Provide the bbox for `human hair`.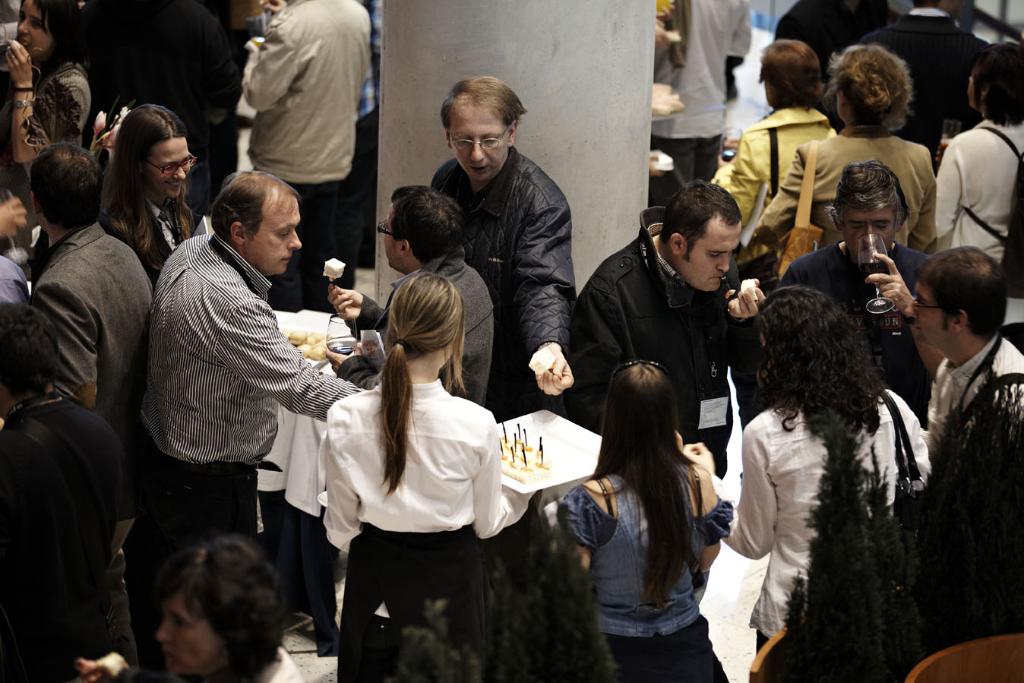
(left=23, top=144, right=108, bottom=228).
